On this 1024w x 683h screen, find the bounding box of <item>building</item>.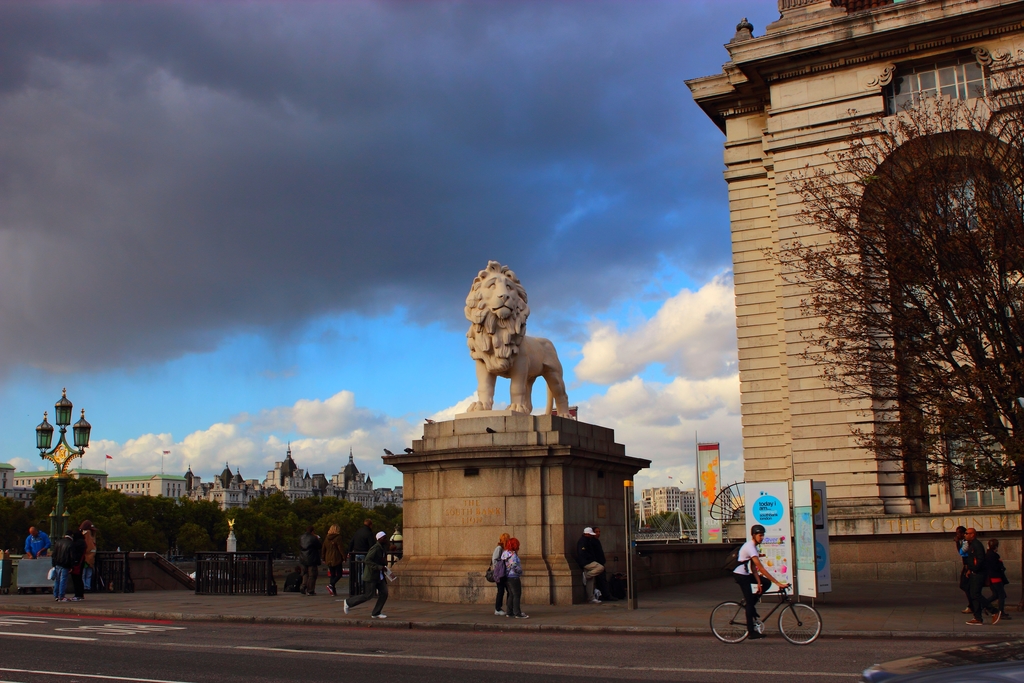
Bounding box: <bbox>0, 464, 188, 507</bbox>.
